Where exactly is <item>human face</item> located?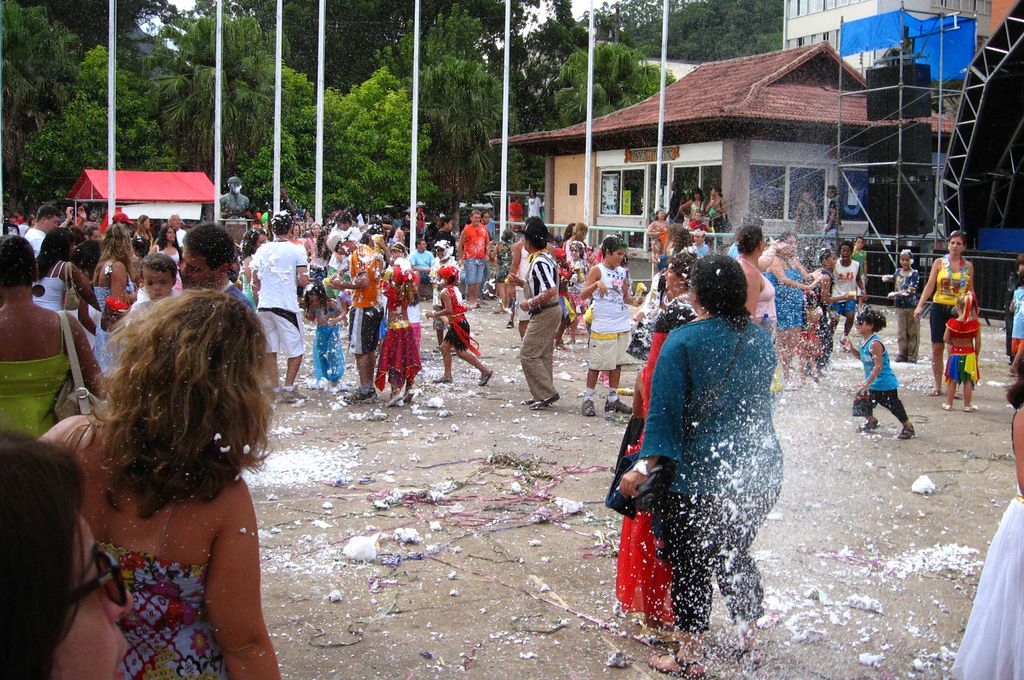
Its bounding box is l=788, t=238, r=797, b=255.
